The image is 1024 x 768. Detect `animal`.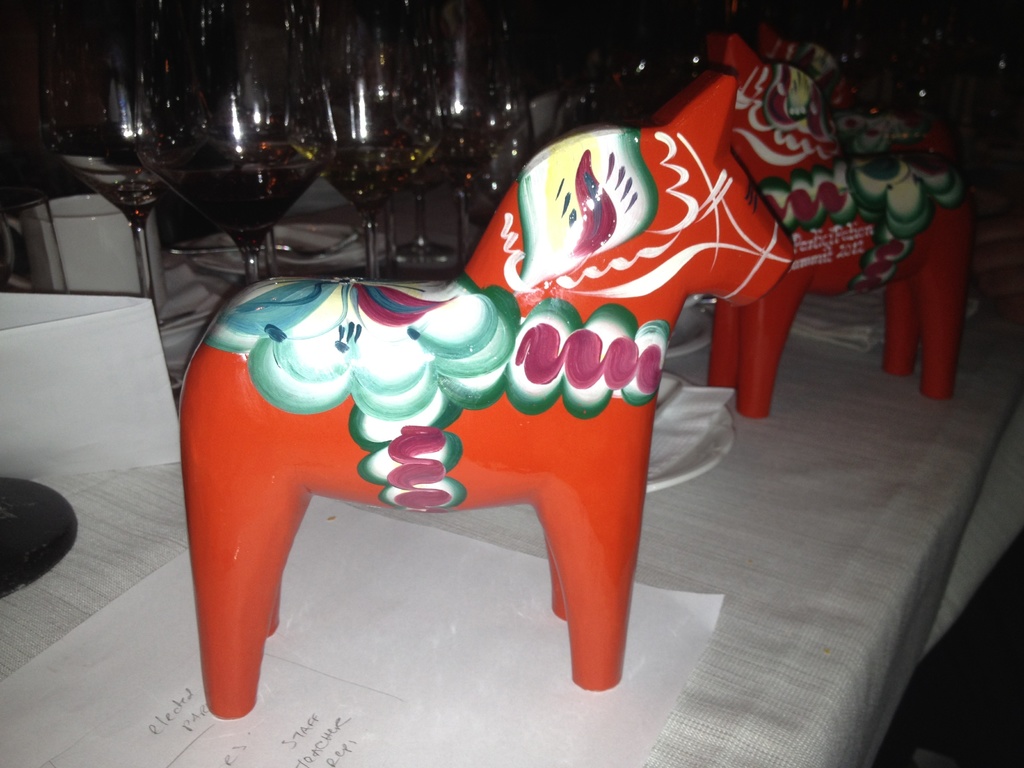
Detection: box=[708, 29, 963, 417].
